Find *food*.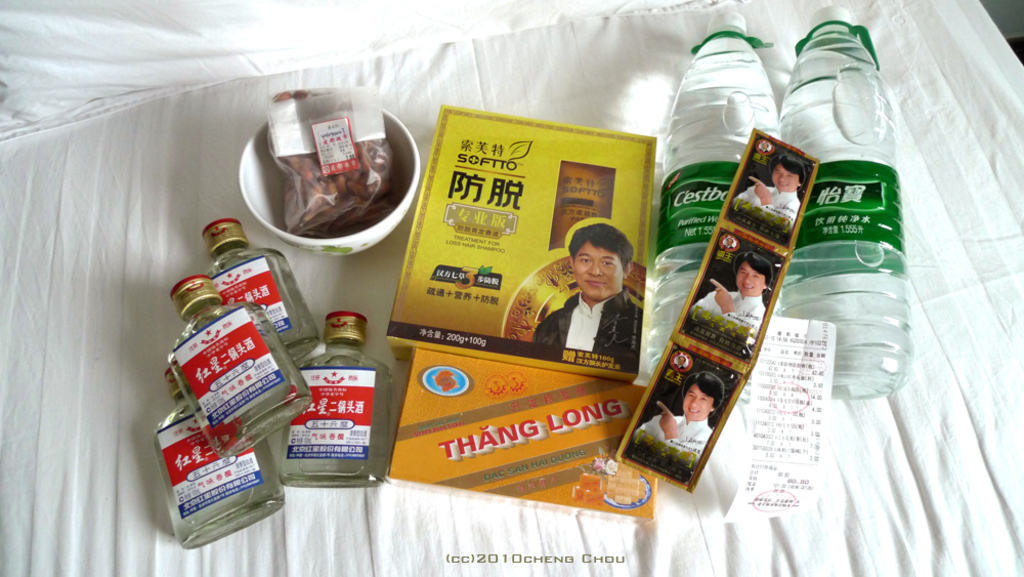
pyautogui.locateOnScreen(254, 95, 403, 234).
